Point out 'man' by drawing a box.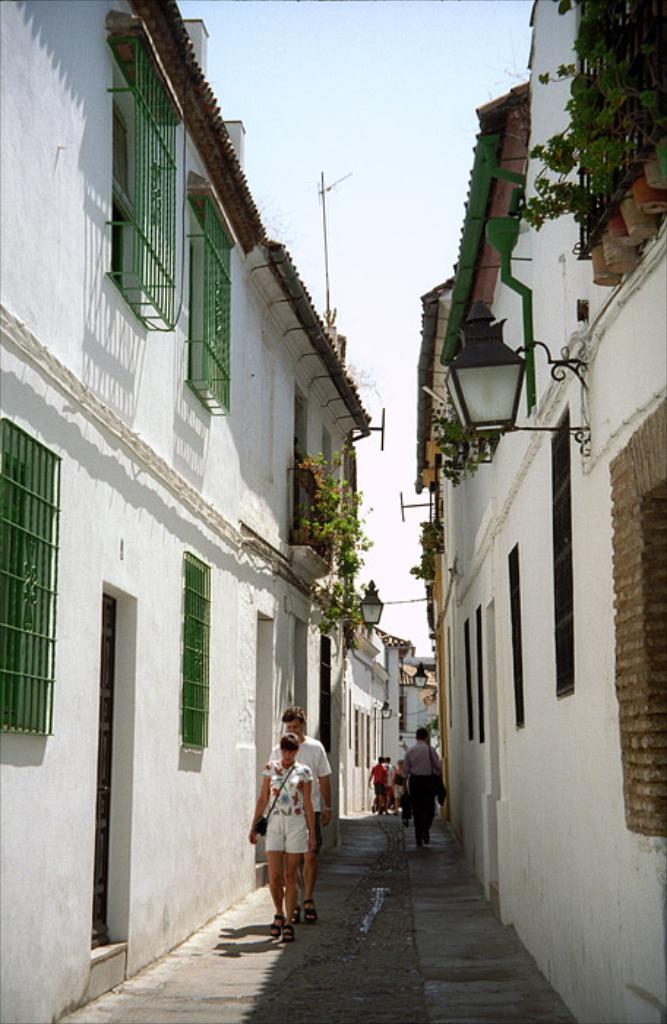
{"x1": 382, "y1": 753, "x2": 395, "y2": 810}.
